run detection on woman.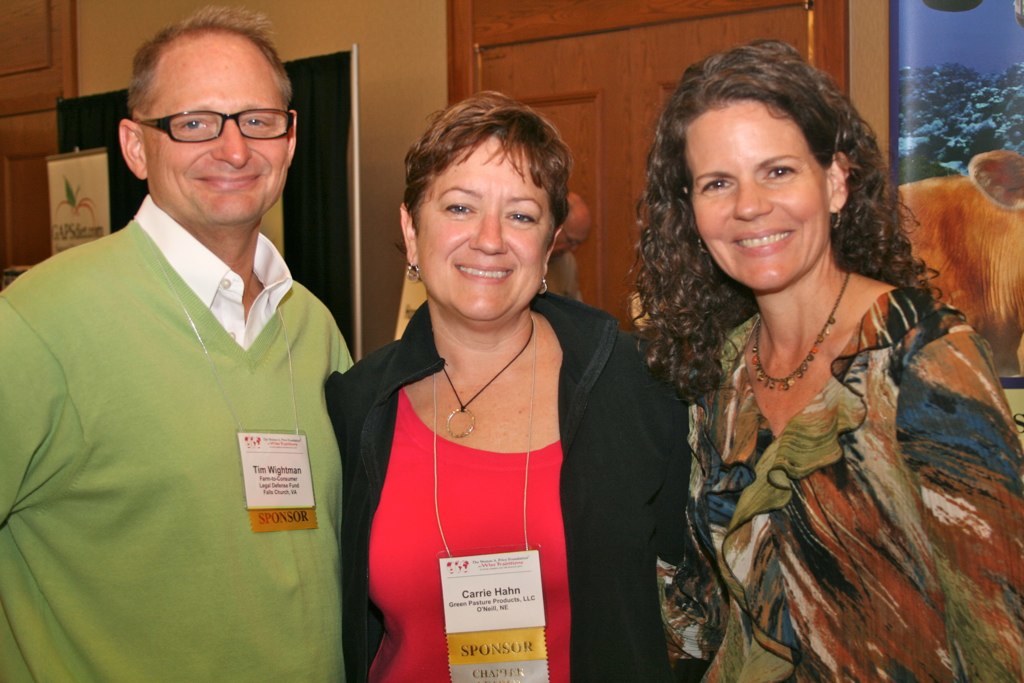
Result: [left=625, top=38, right=1023, bottom=682].
